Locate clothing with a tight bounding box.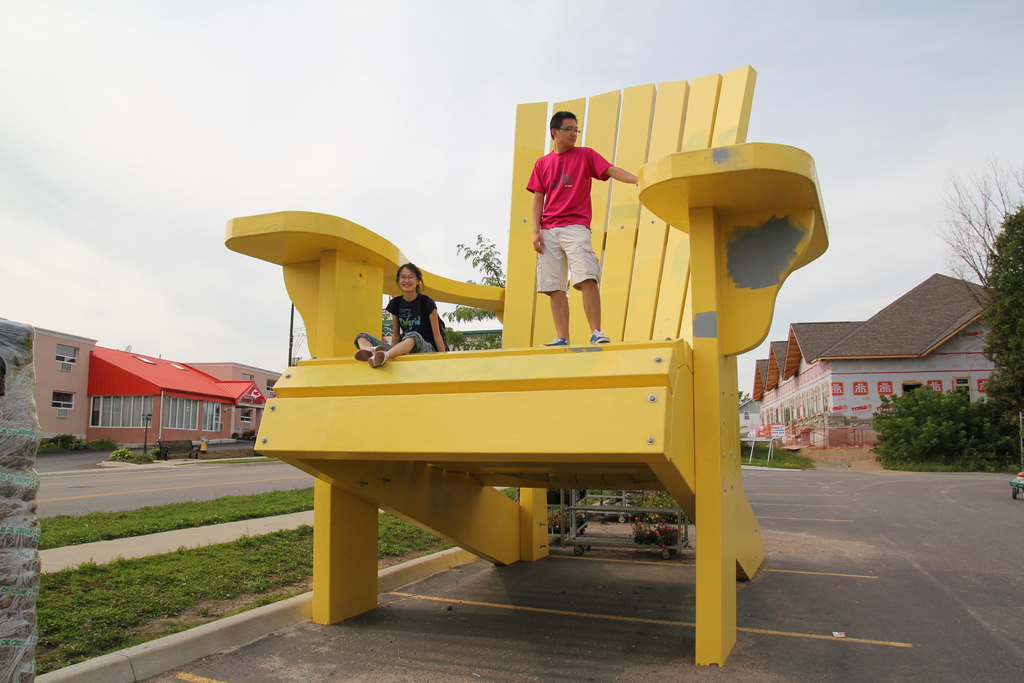
(539,130,616,292).
